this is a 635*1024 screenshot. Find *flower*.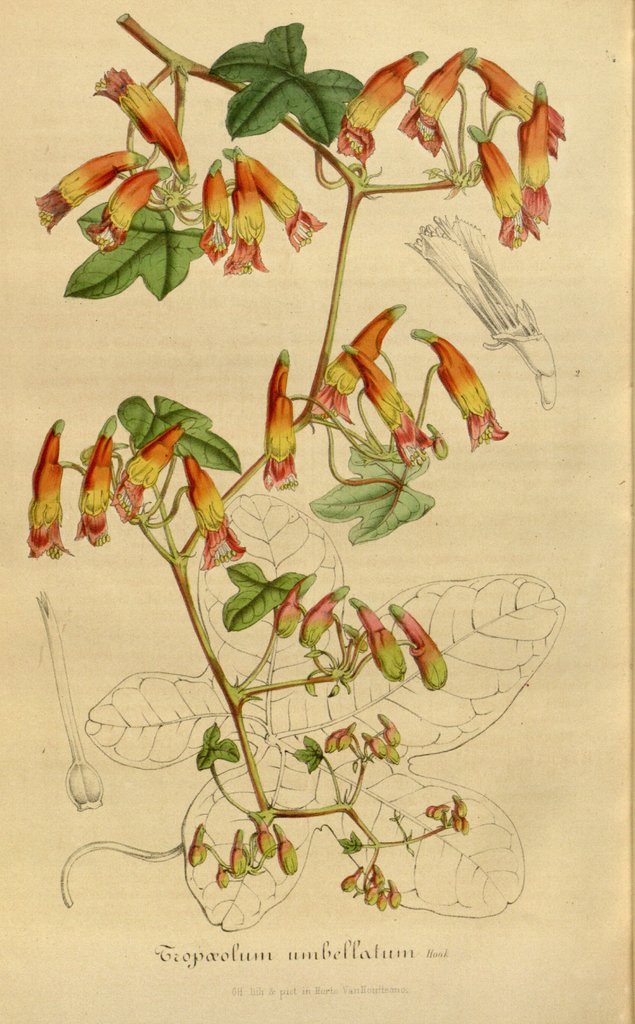
Bounding box: Rect(408, 323, 510, 449).
